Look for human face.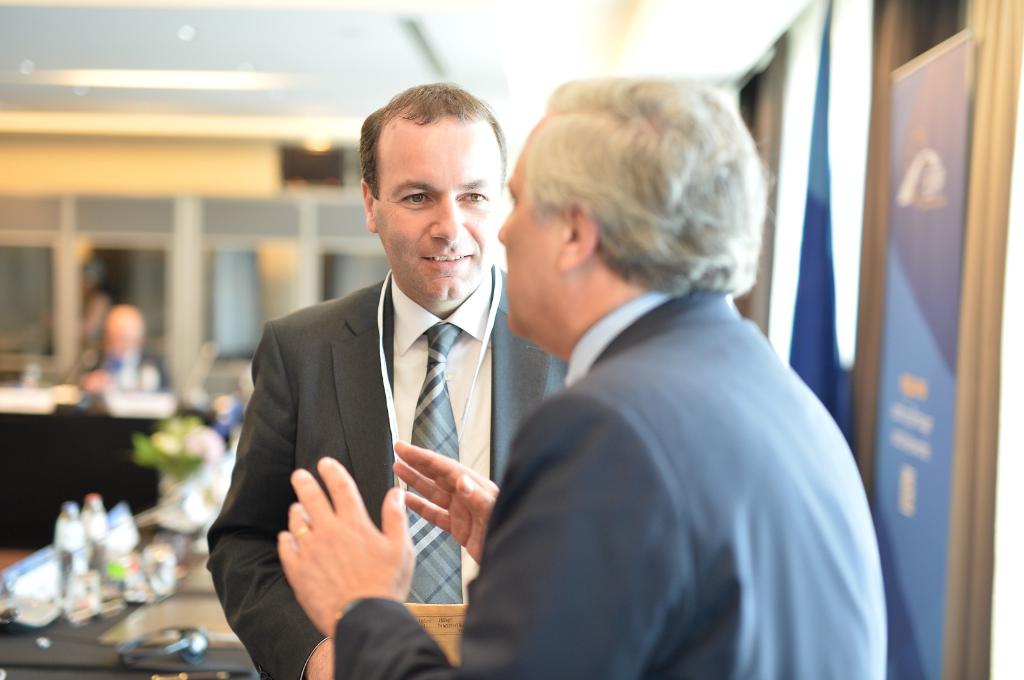
Found: {"left": 374, "top": 115, "right": 503, "bottom": 306}.
